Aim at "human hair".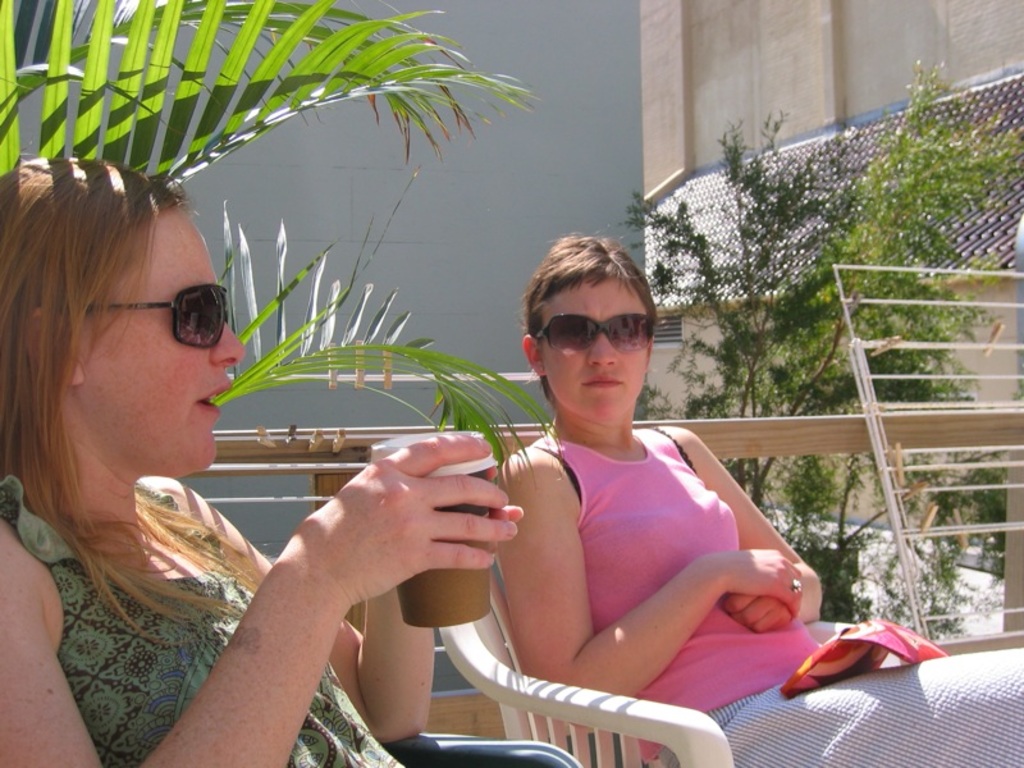
Aimed at locate(512, 229, 659, 406).
